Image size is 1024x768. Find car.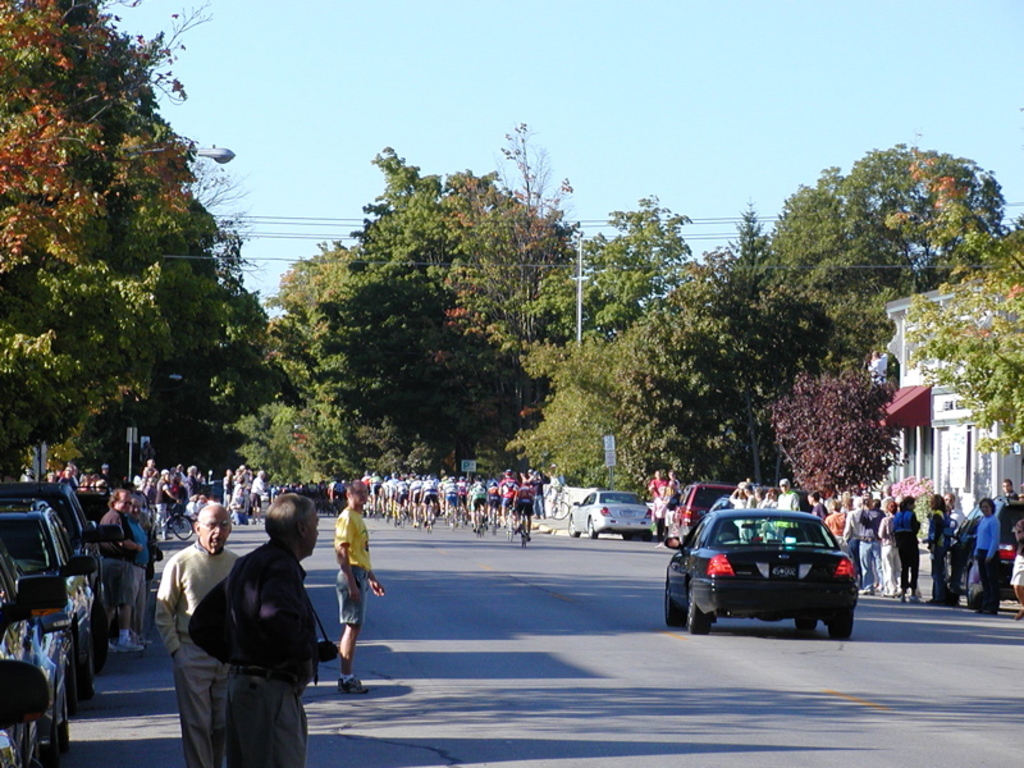
[566, 488, 655, 536].
